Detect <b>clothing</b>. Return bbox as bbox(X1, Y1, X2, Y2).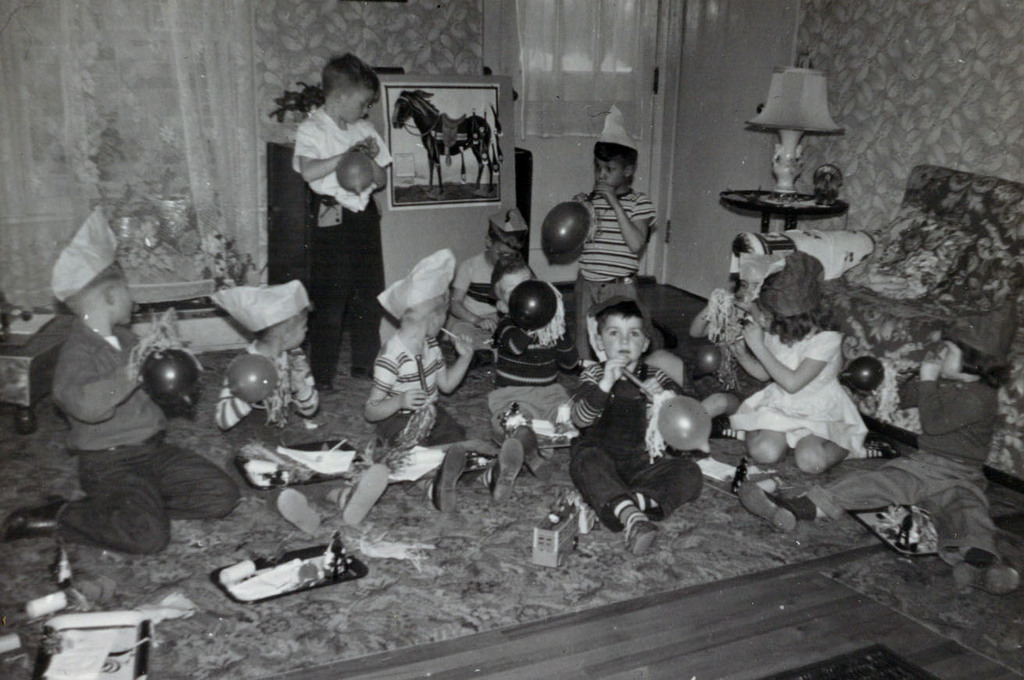
bbox(565, 360, 695, 538).
